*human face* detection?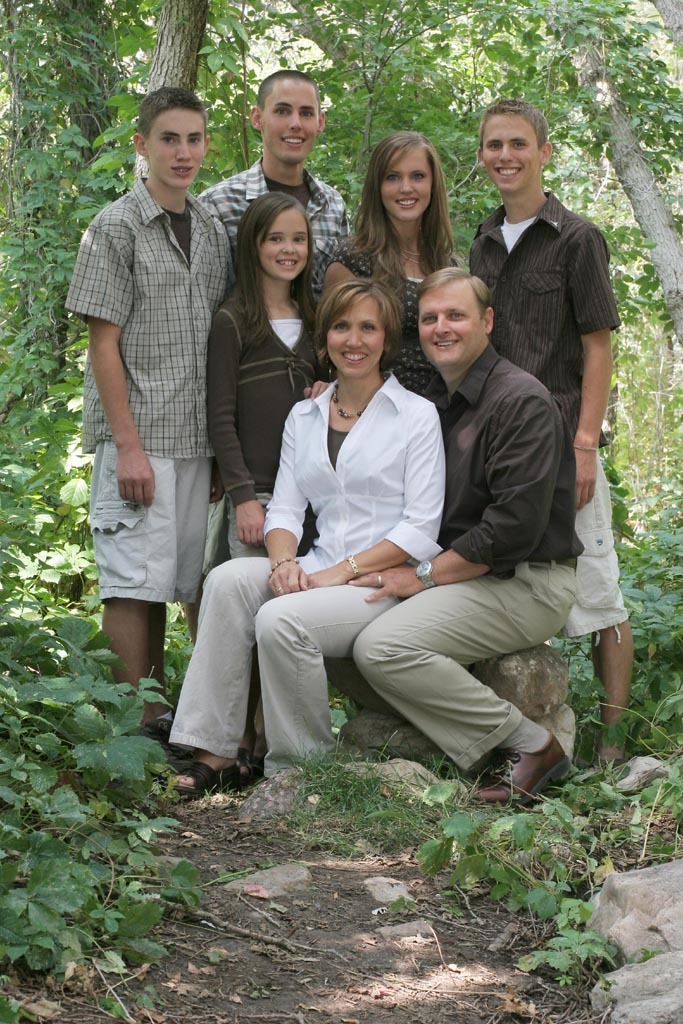
(left=418, top=280, right=480, bottom=371)
